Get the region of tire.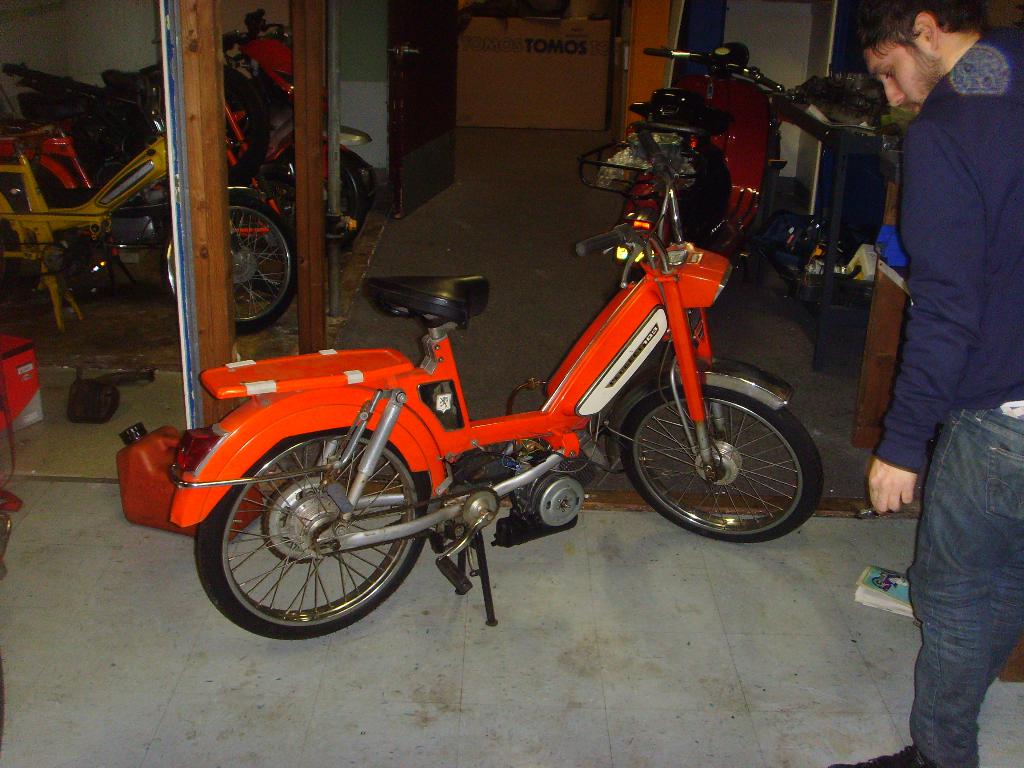
194, 428, 432, 638.
